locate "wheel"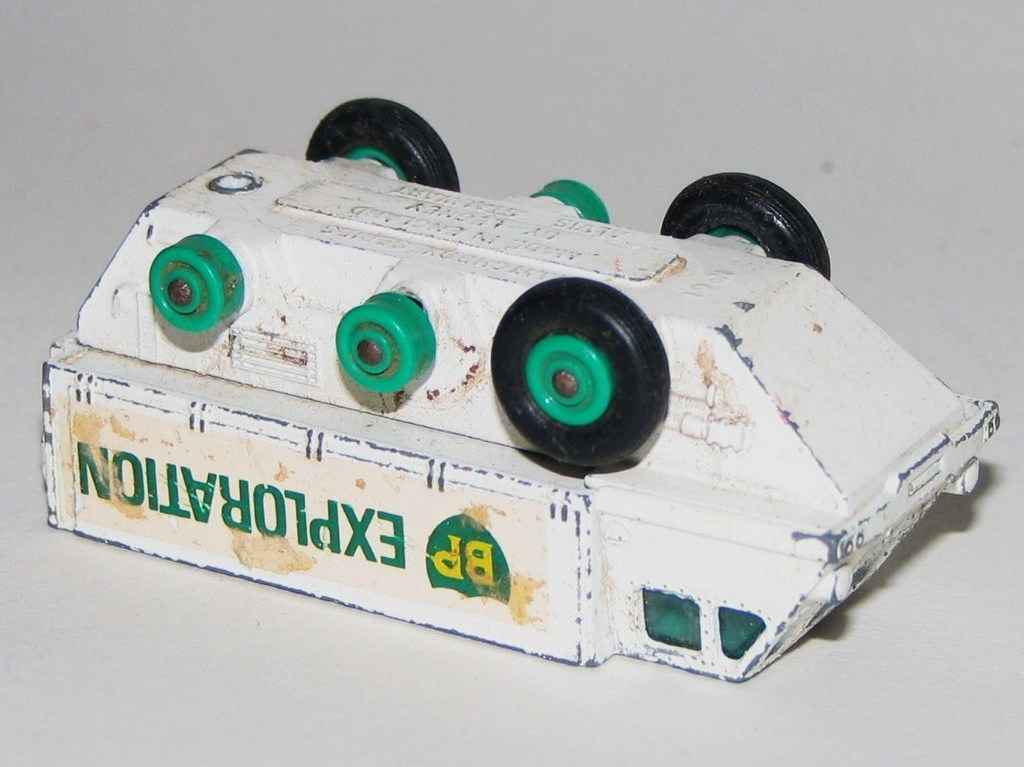
bbox=(471, 284, 677, 467)
